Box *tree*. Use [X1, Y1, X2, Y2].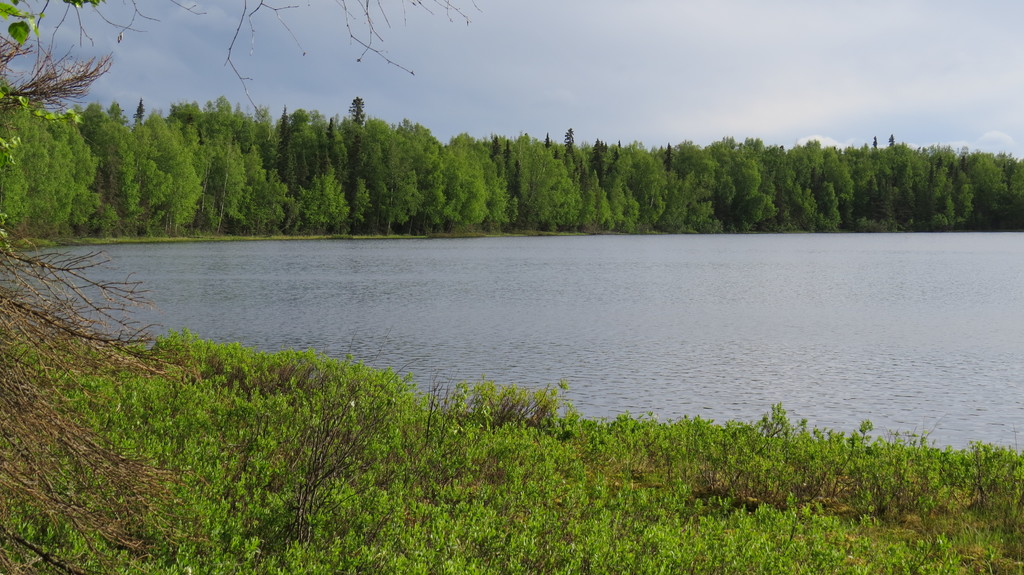
[791, 136, 821, 193].
